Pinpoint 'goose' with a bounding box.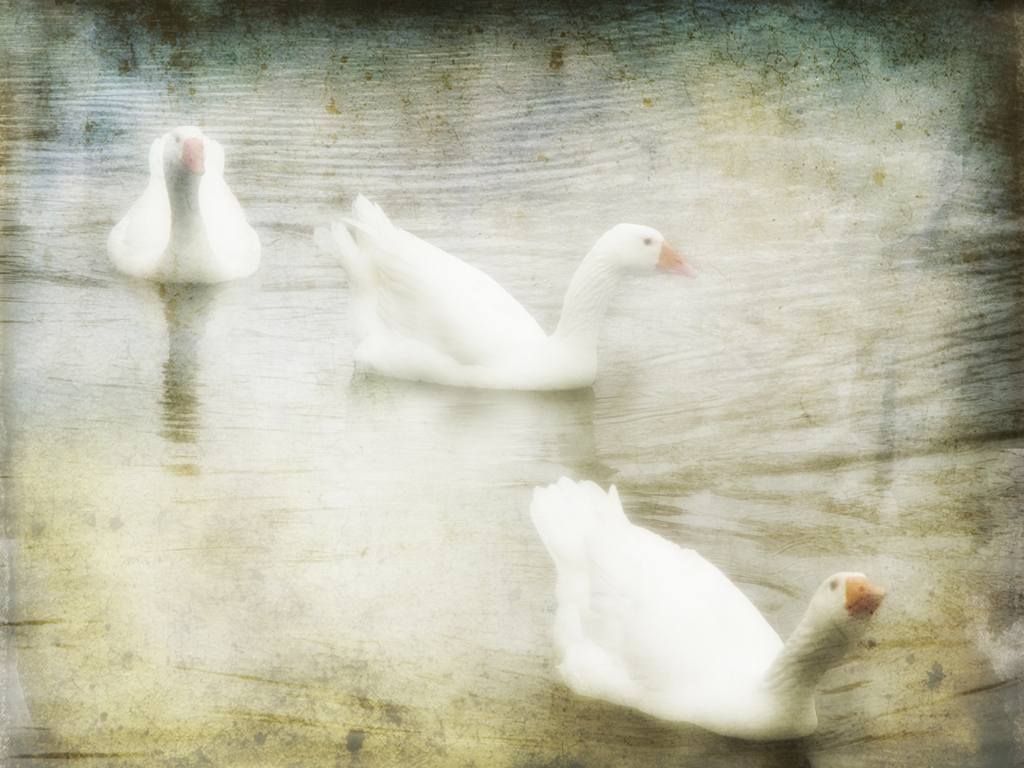
rect(529, 483, 886, 743).
